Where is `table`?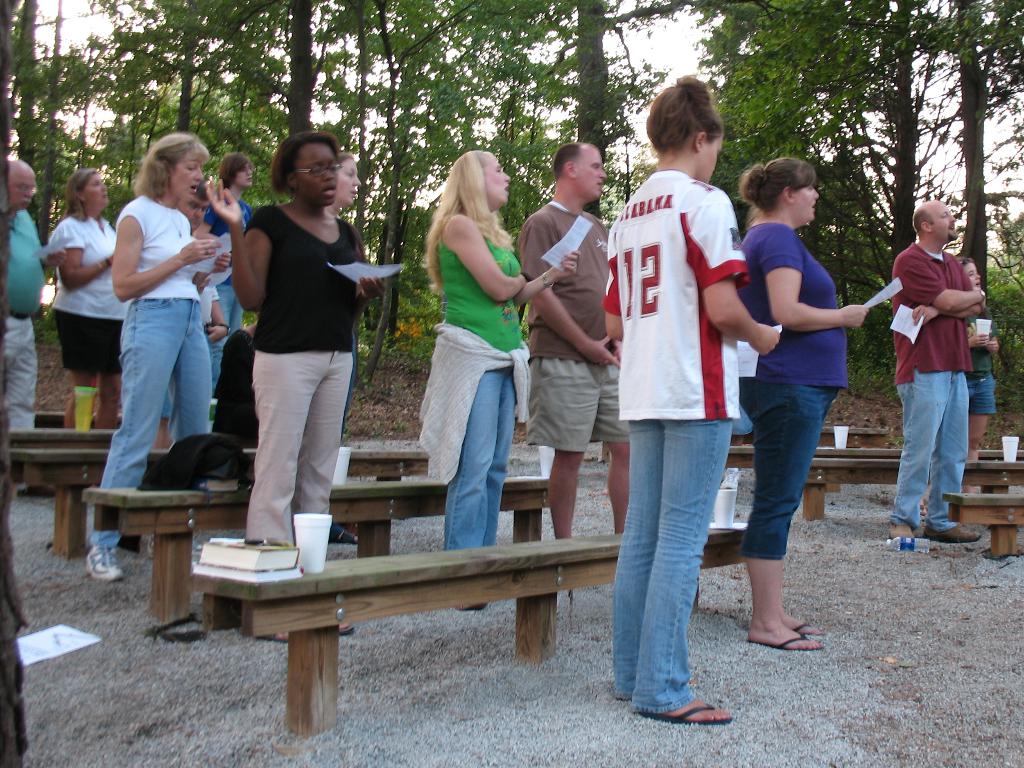
l=0, t=442, r=433, b=558.
